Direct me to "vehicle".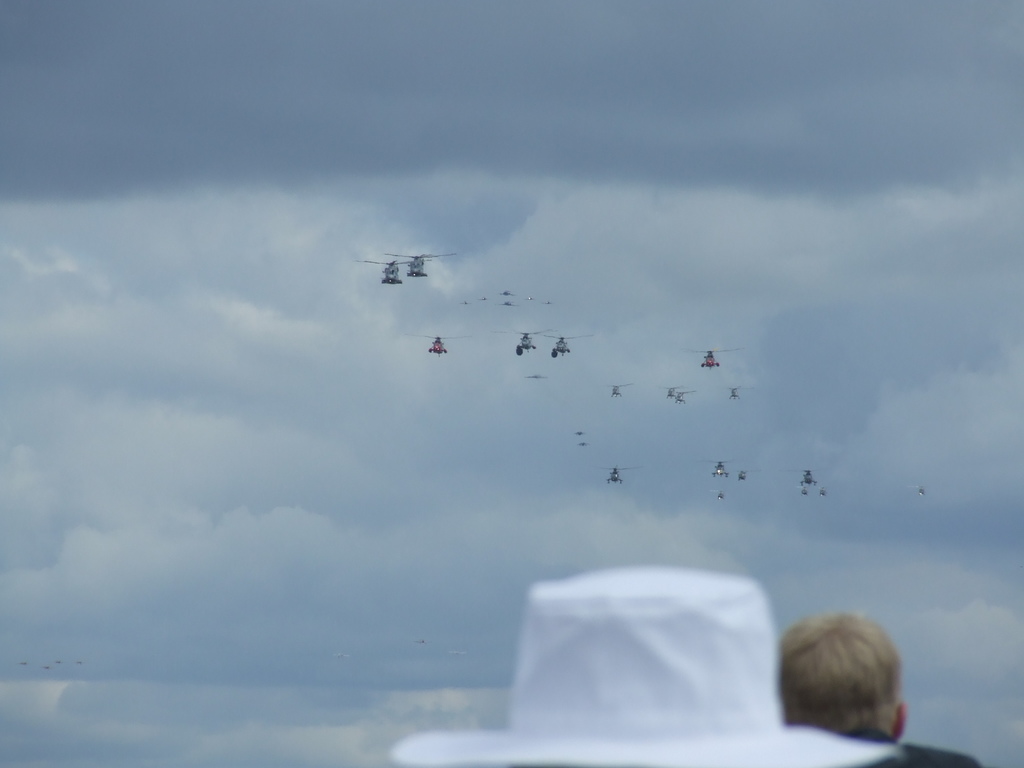
Direction: 509,327,554,358.
